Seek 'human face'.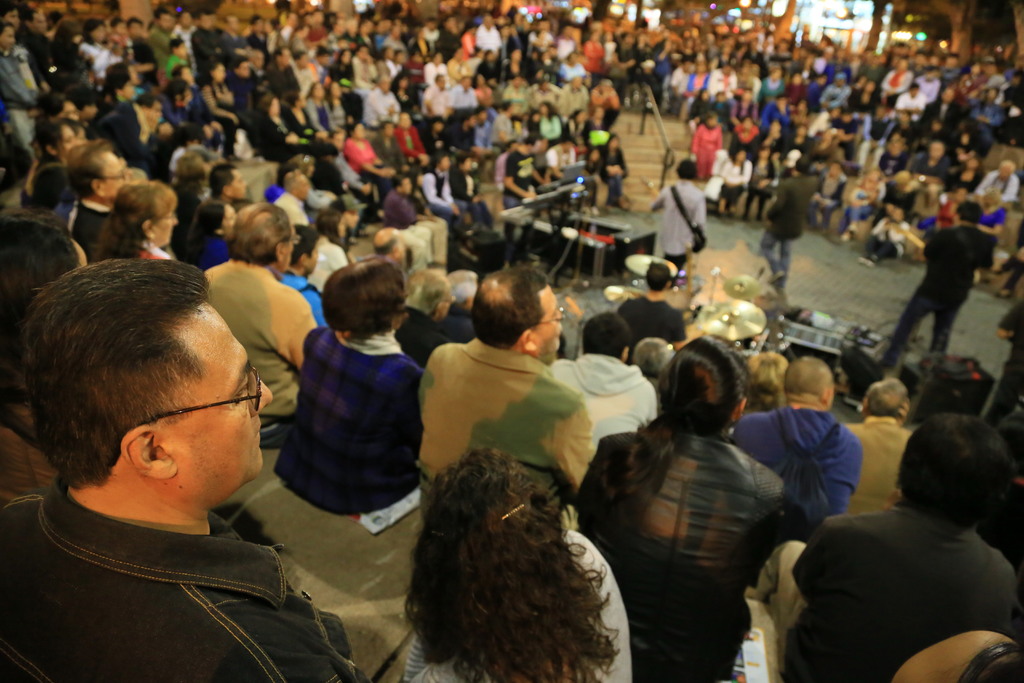
(left=244, top=62, right=247, bottom=76).
